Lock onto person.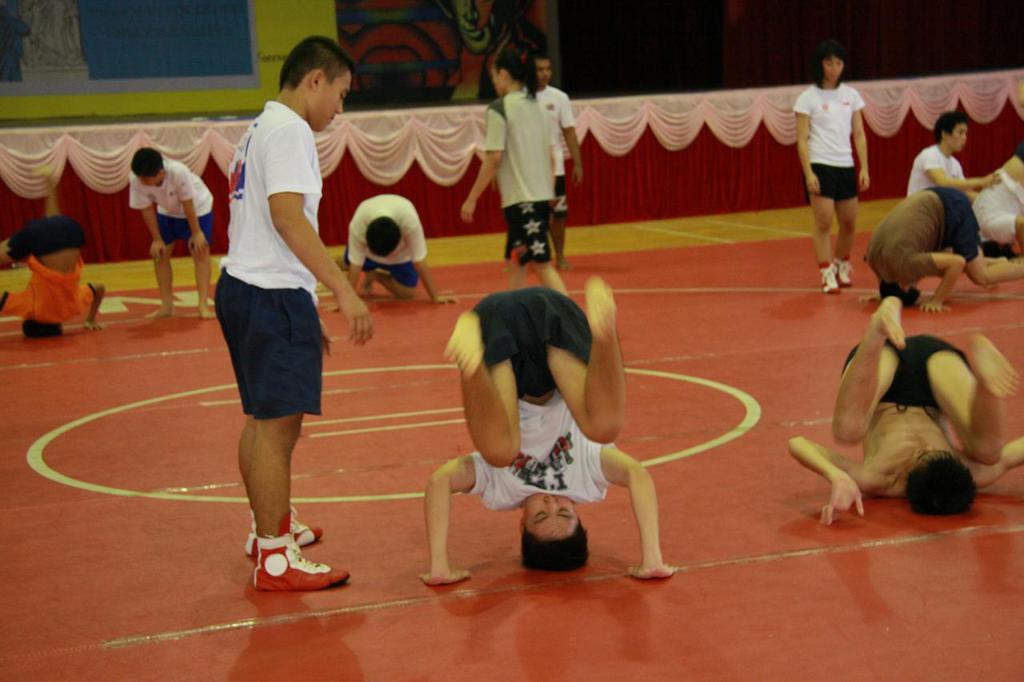
Locked: <box>860,178,1023,316</box>.
